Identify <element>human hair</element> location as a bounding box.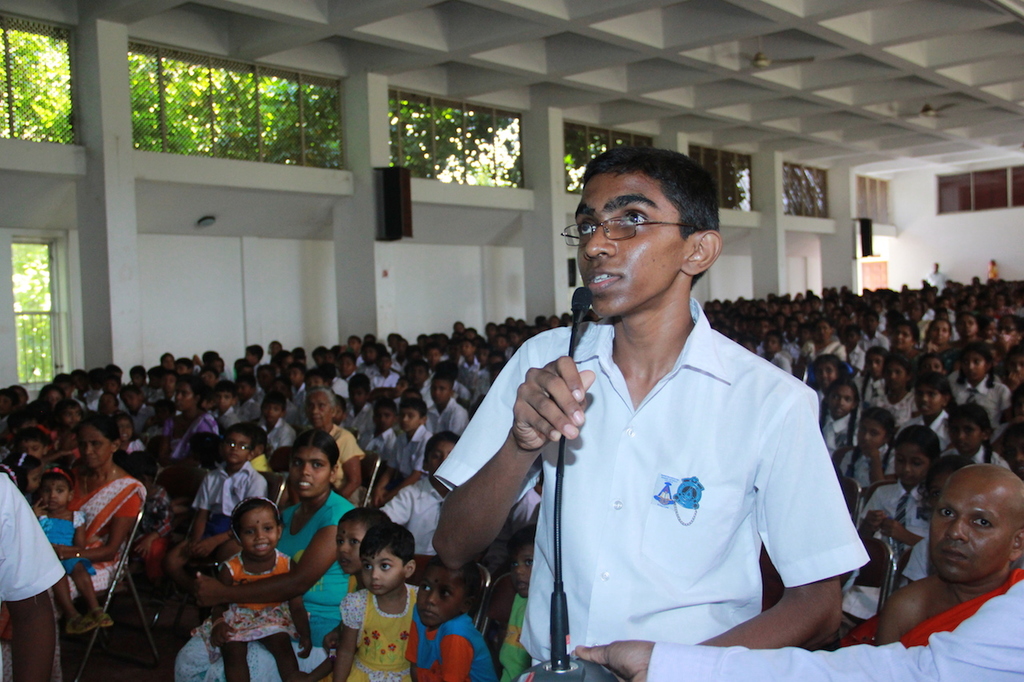
box=[294, 346, 303, 364].
